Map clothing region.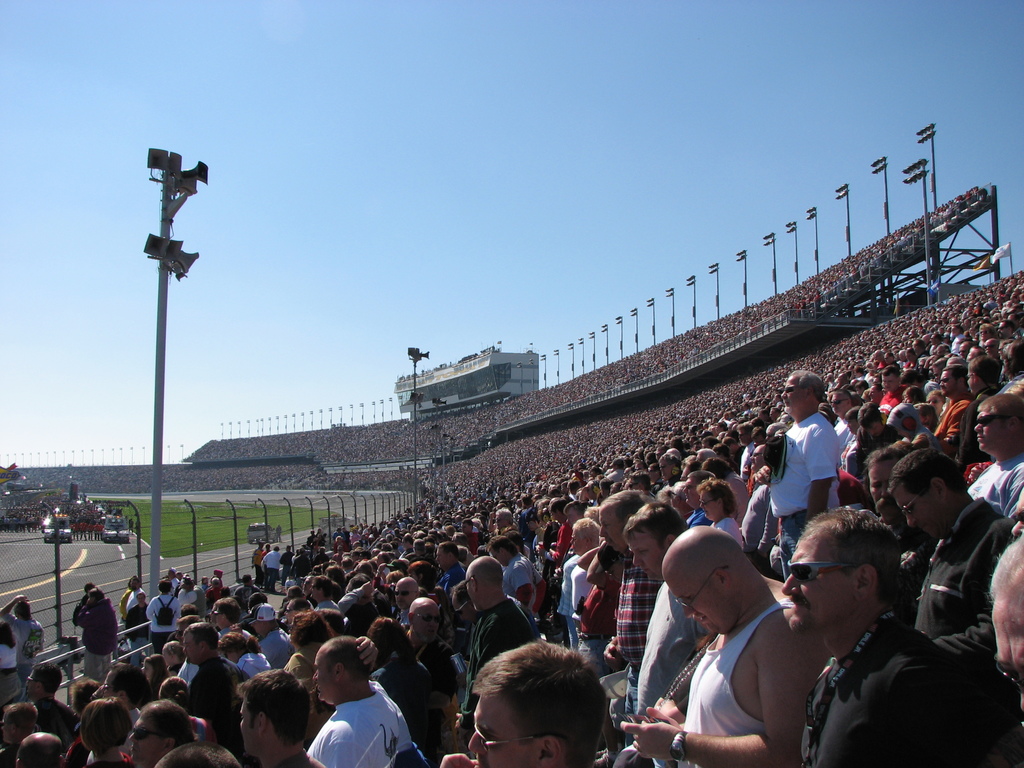
Mapped to rect(77, 600, 117, 679).
